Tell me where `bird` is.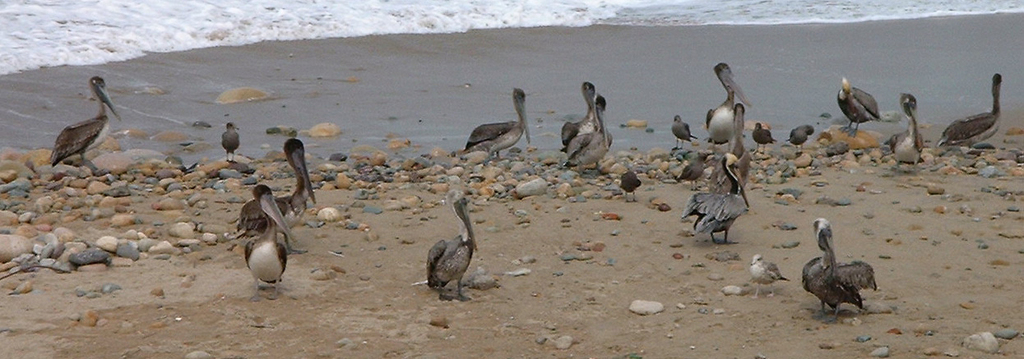
`bird` is at [x1=217, y1=117, x2=244, y2=159].
